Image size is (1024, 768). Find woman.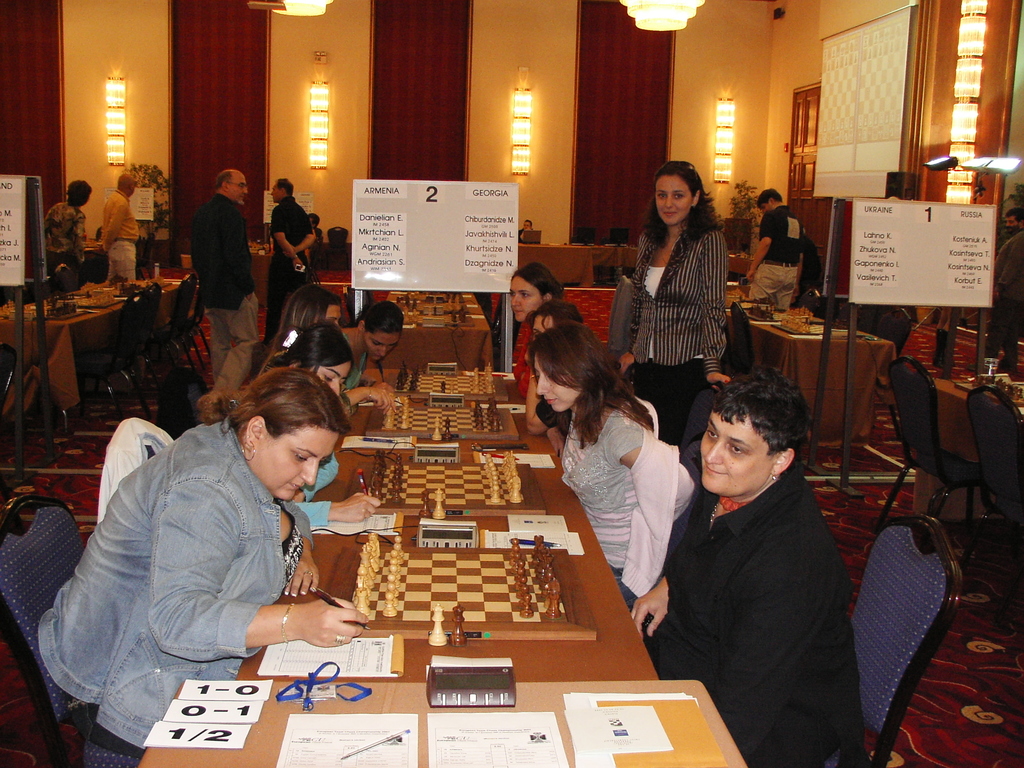
[left=932, top=305, right=955, bottom=369].
